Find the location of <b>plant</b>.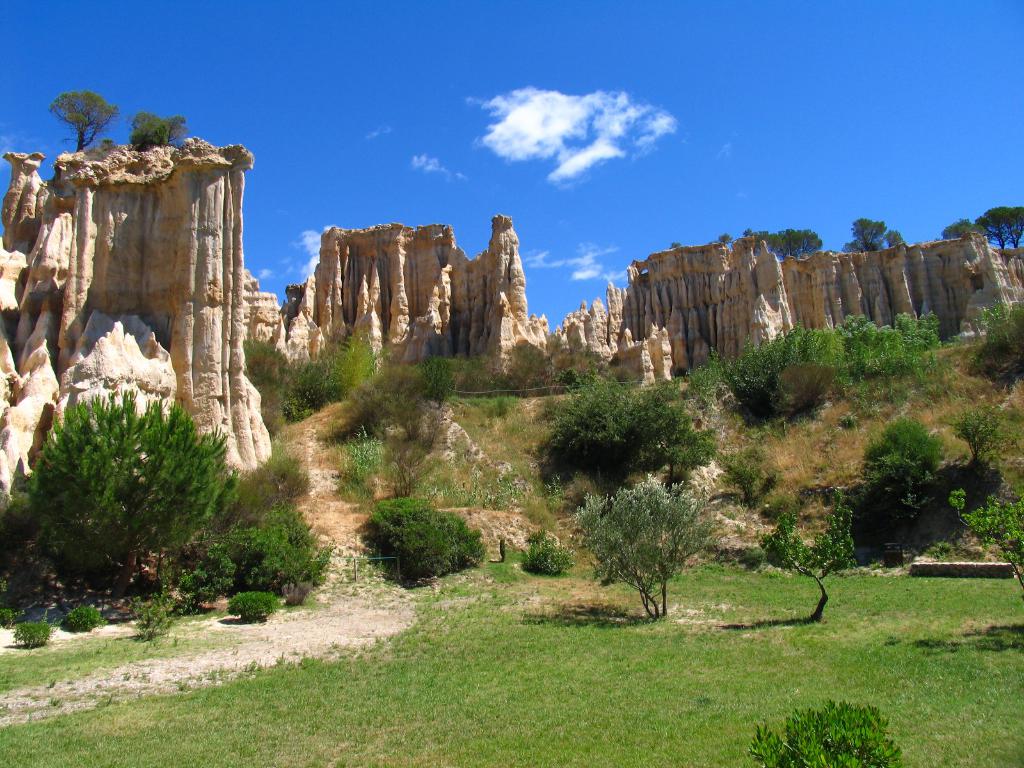
Location: (175, 538, 227, 616).
